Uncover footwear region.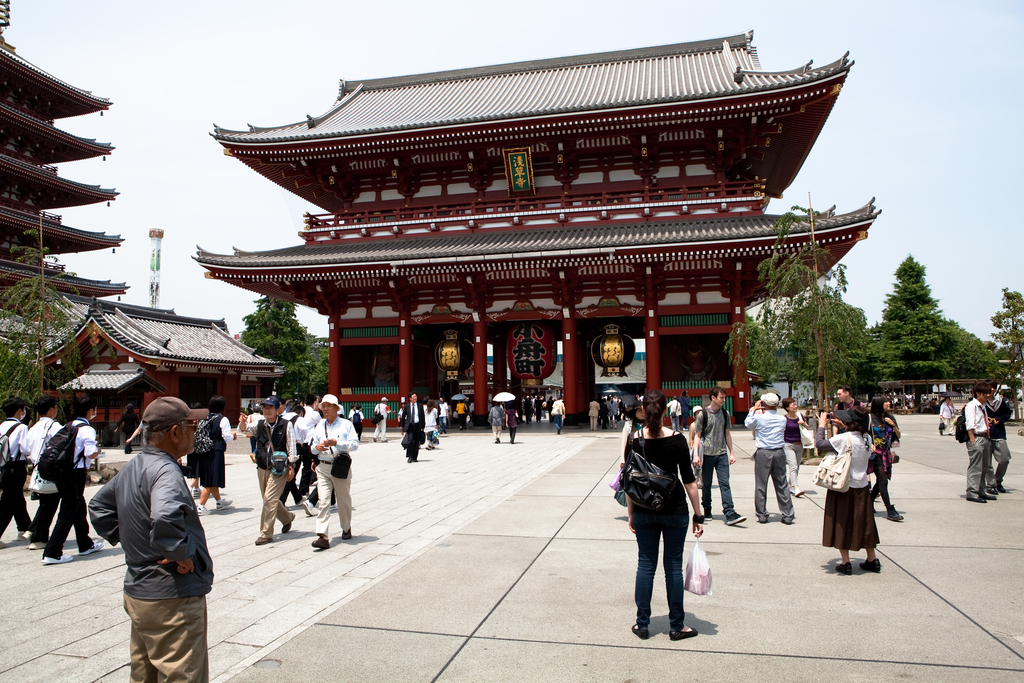
Uncovered: <region>300, 498, 314, 515</region>.
